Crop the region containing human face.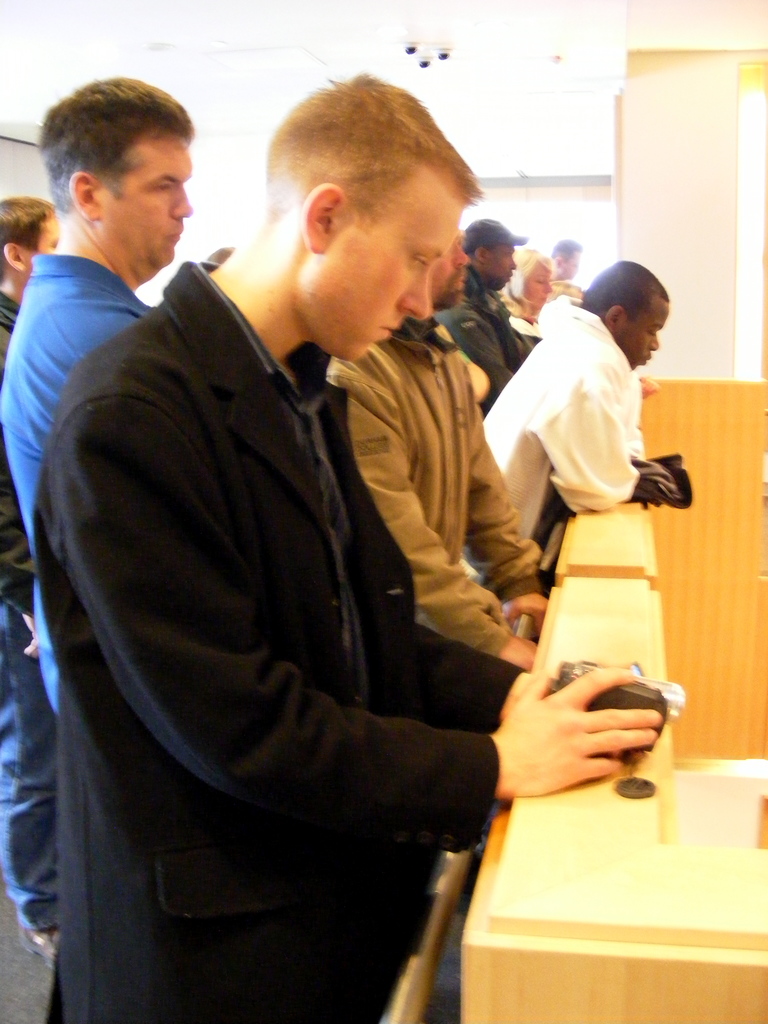
Crop region: rect(481, 250, 525, 290).
